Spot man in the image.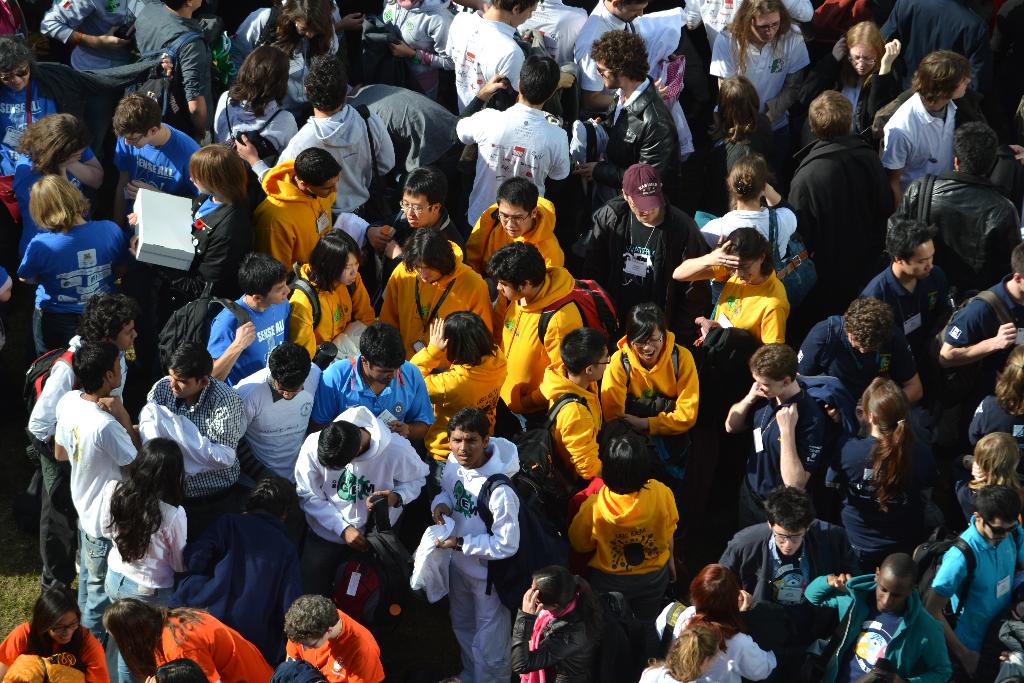
man found at x1=294 y1=407 x2=435 y2=562.
